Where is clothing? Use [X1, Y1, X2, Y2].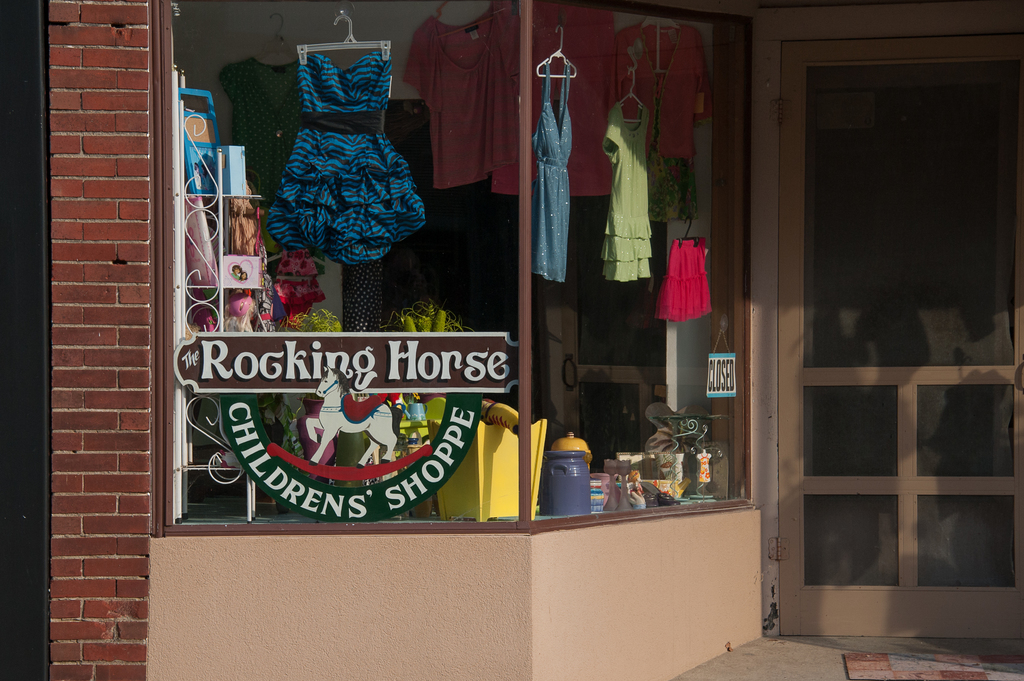
[408, 2, 522, 200].
